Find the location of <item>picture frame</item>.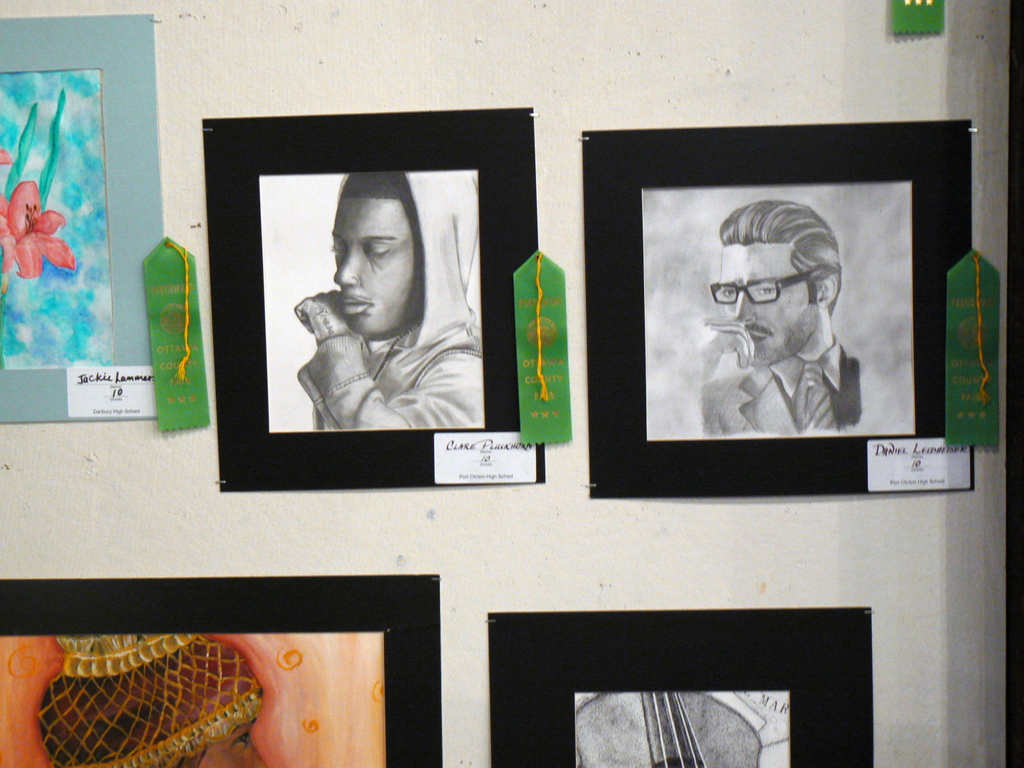
Location: select_region(0, 11, 166, 425).
